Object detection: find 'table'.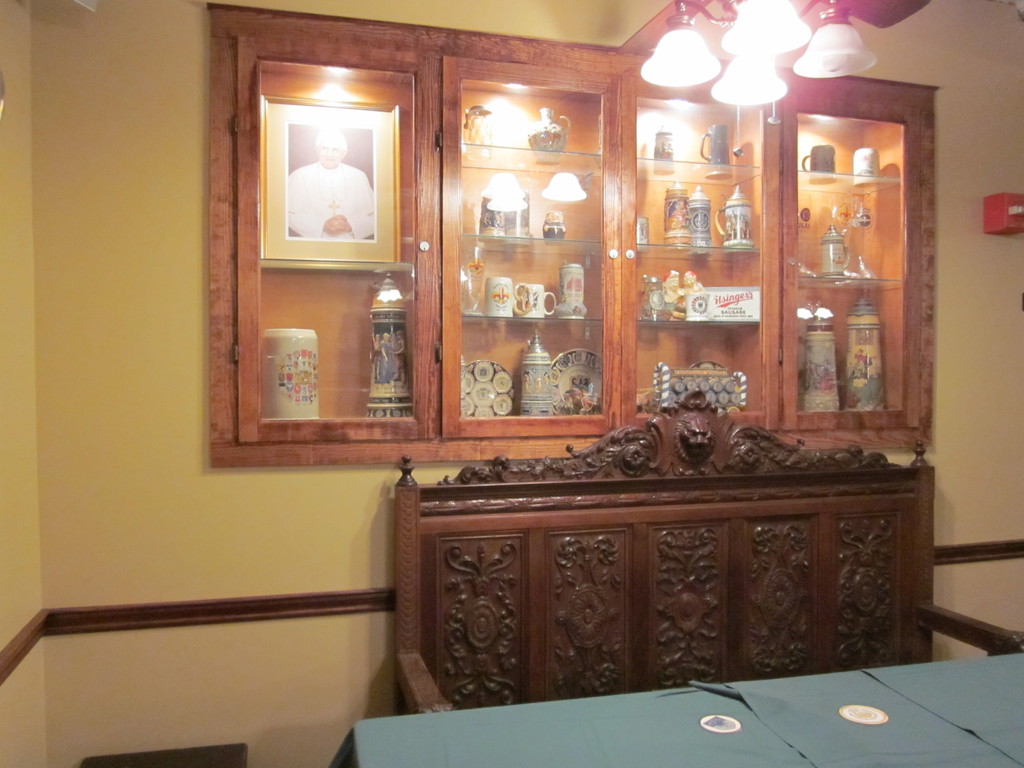
detection(313, 608, 1023, 767).
